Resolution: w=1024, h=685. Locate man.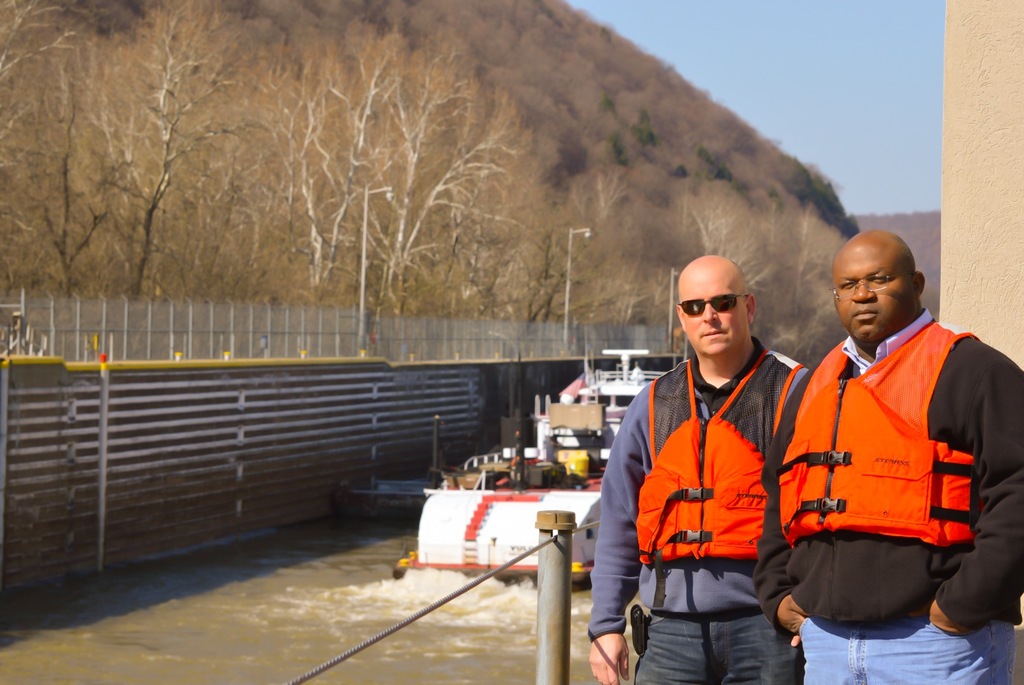
bbox=(754, 210, 998, 681).
